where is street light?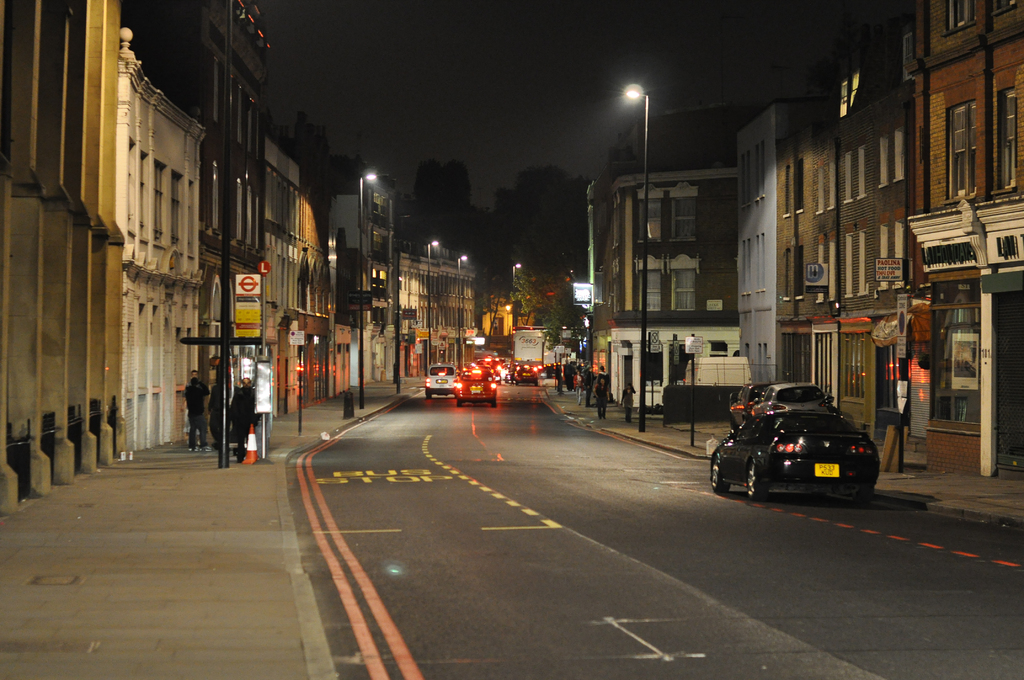
l=511, t=261, r=521, b=292.
